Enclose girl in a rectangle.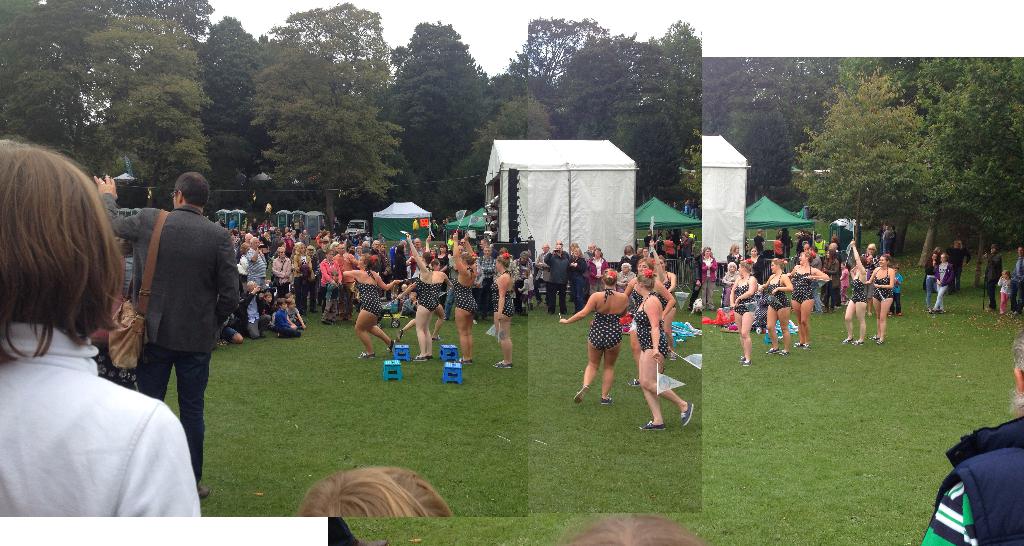
<region>559, 270, 626, 404</region>.
